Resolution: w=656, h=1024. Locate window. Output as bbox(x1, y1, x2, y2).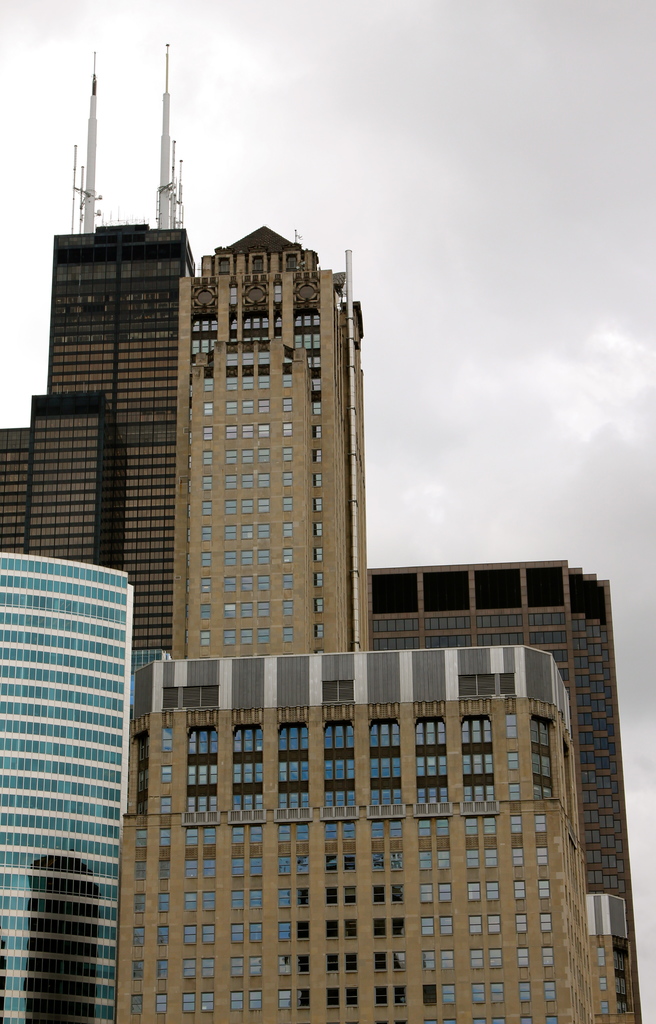
bbox(482, 812, 500, 836).
